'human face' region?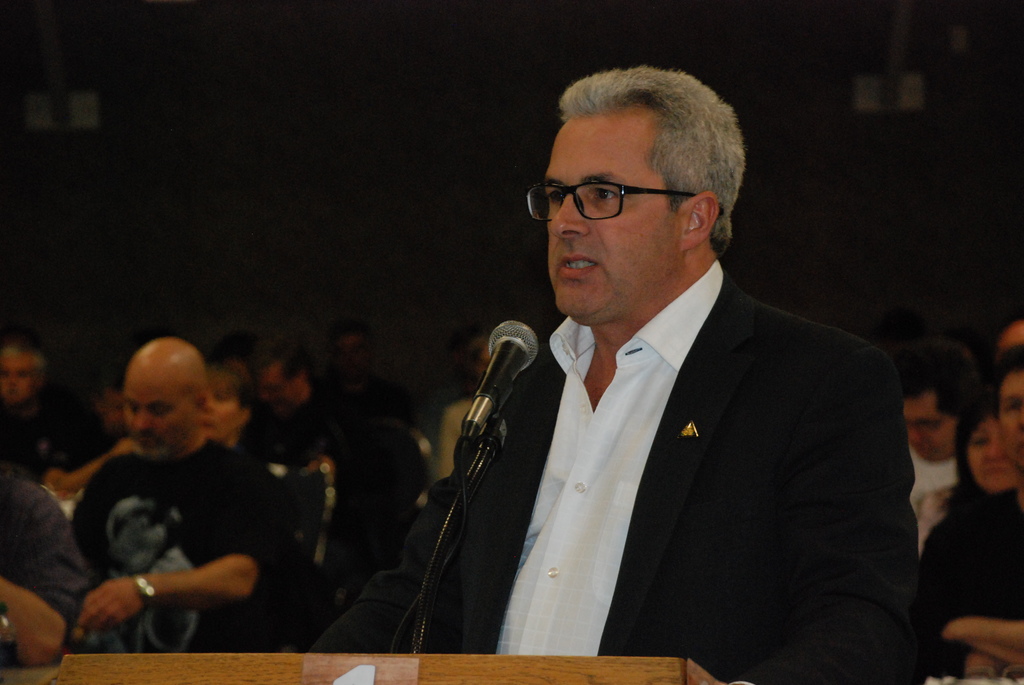
x1=124 y1=366 x2=195 y2=453
